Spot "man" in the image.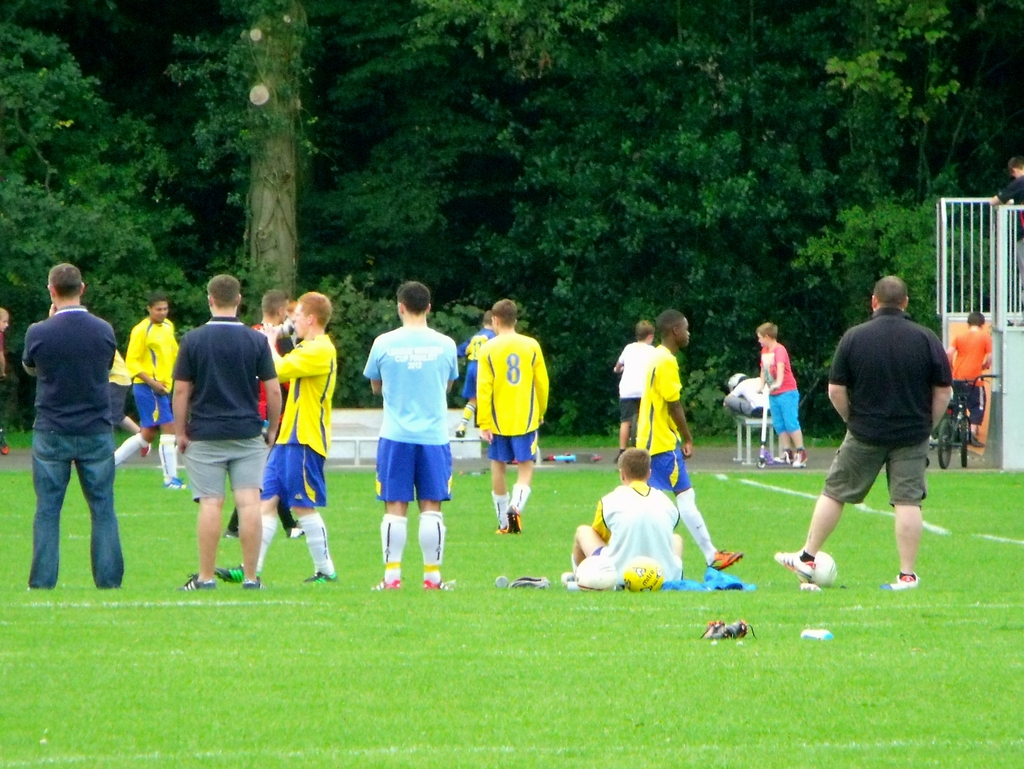
"man" found at (111,289,195,491).
